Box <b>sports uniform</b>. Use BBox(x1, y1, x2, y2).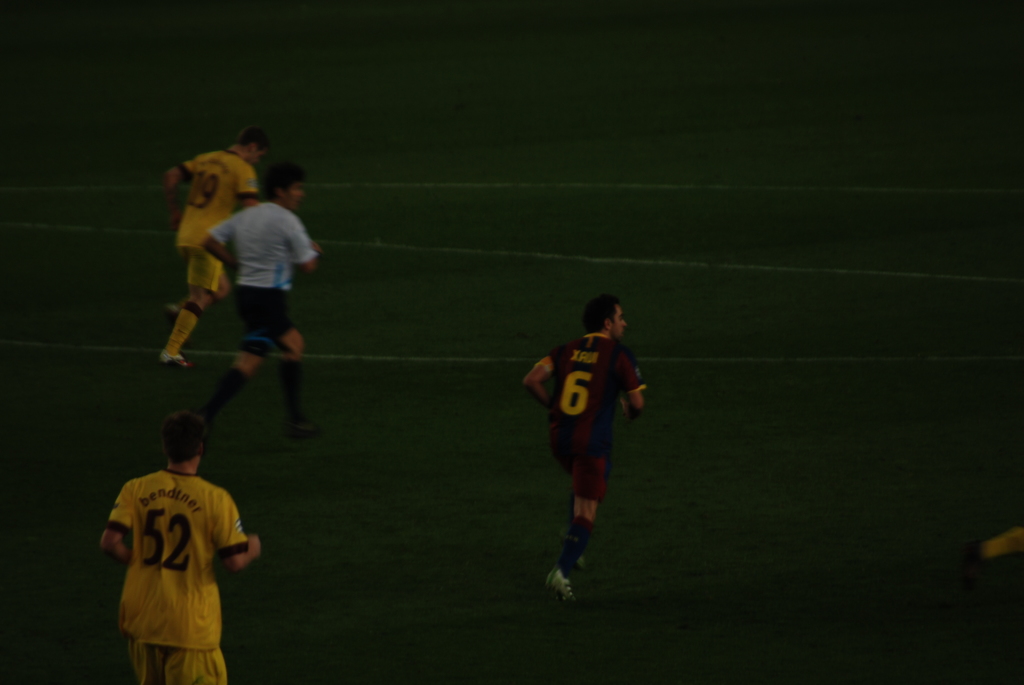
BBox(166, 151, 261, 300).
